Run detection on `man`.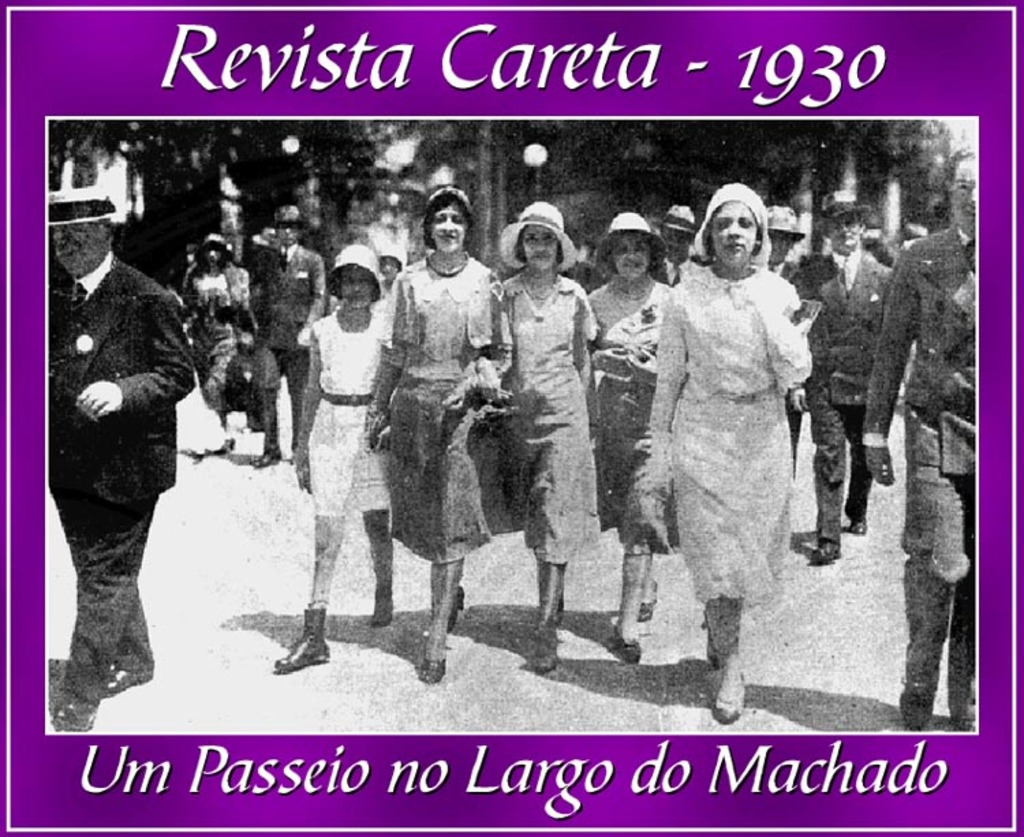
Result: bbox(856, 150, 976, 746).
